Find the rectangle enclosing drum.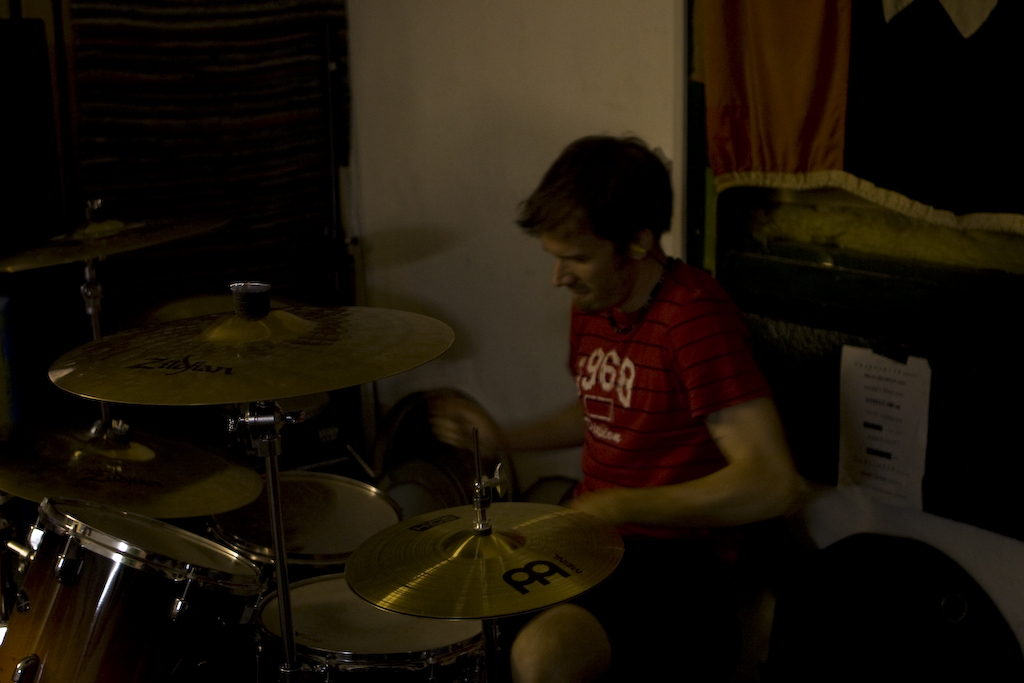
[203, 472, 400, 585].
